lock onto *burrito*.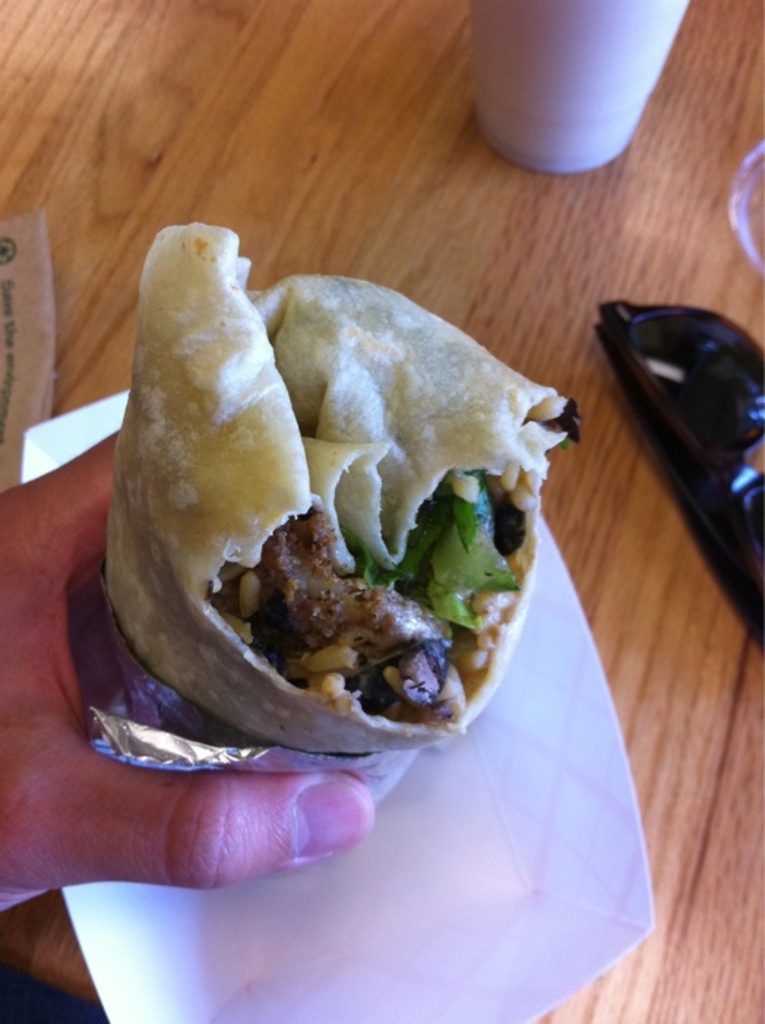
Locked: x1=105 y1=217 x2=572 y2=759.
